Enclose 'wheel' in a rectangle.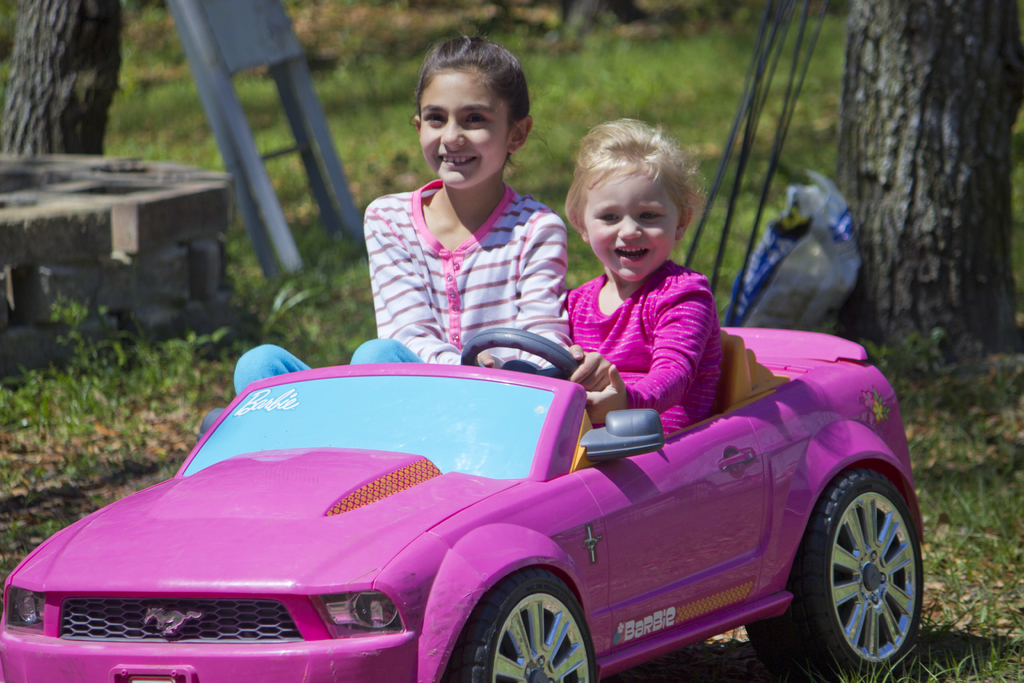
select_region(444, 568, 605, 682).
